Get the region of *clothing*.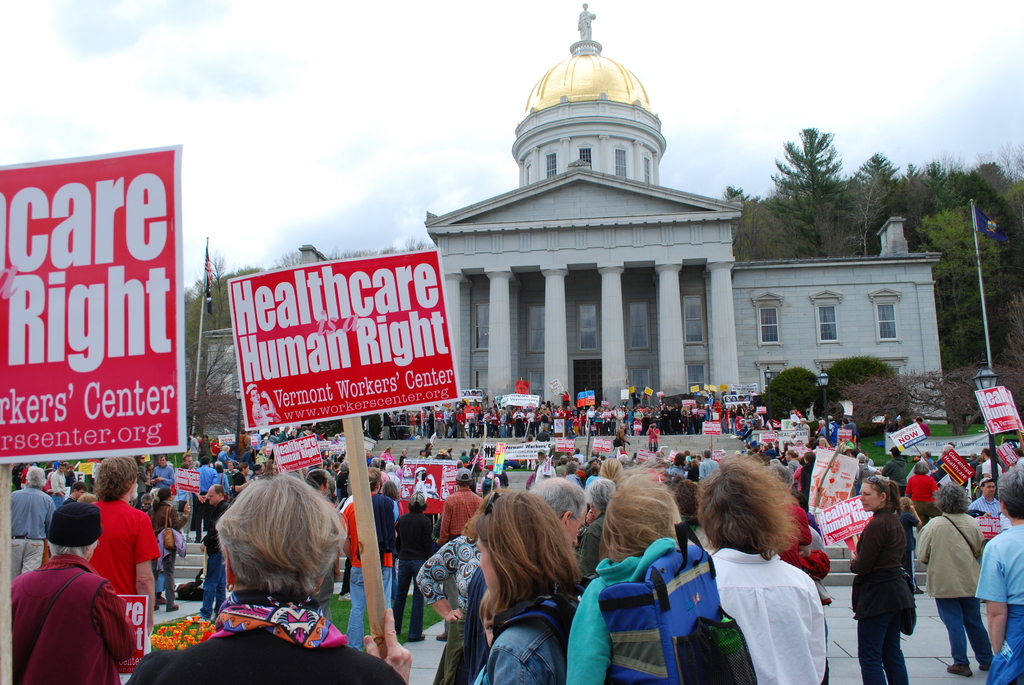
rect(396, 455, 406, 466).
